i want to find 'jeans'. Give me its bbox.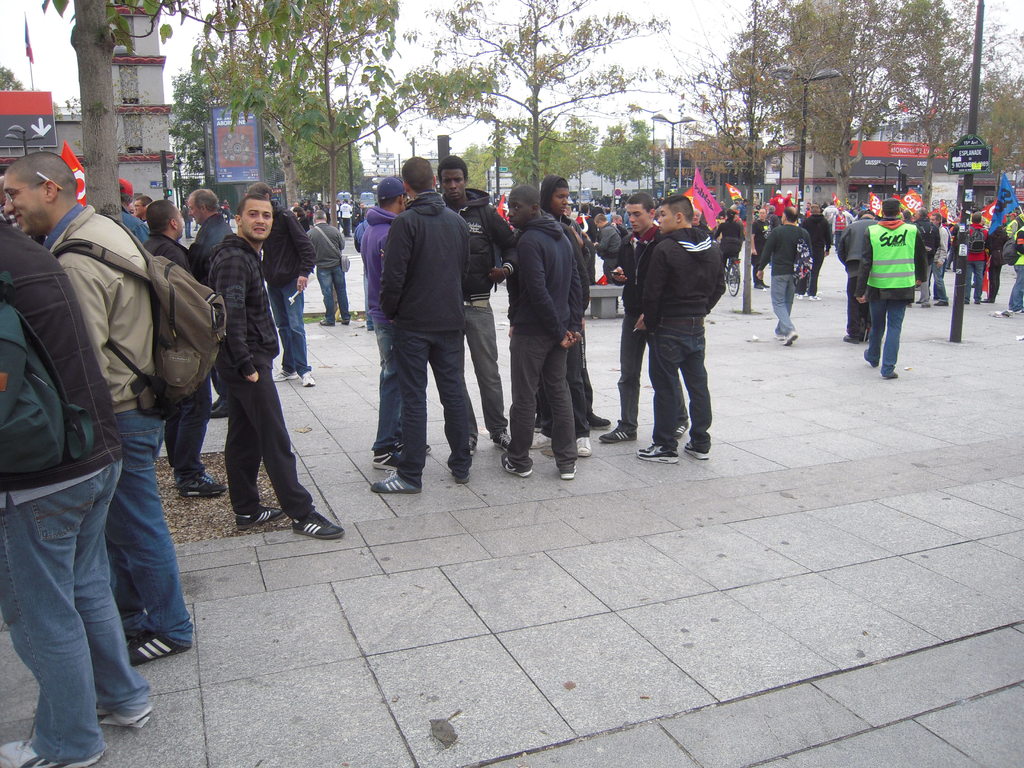
[x1=260, y1=277, x2=317, y2=380].
